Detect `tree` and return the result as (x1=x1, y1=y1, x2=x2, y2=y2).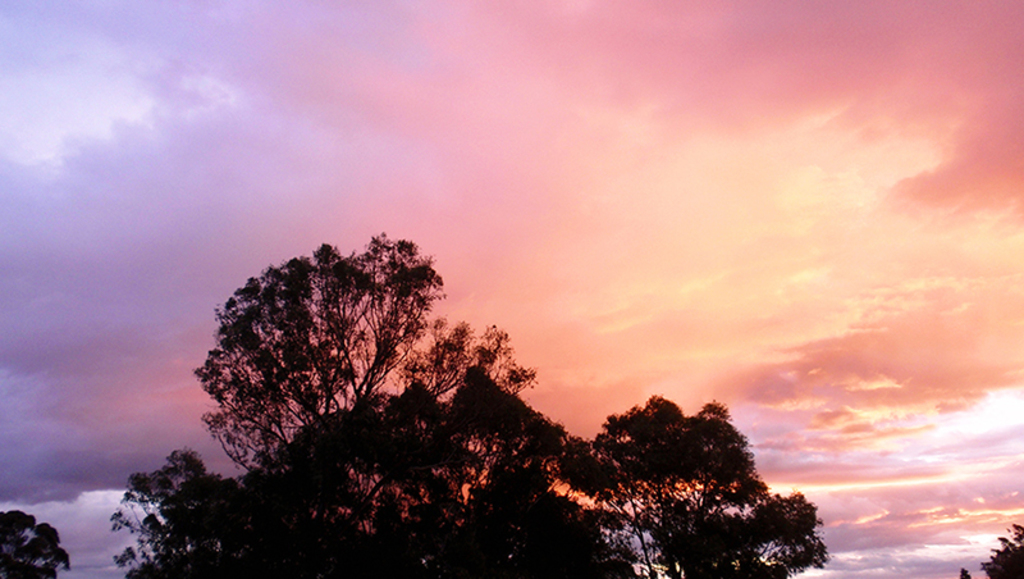
(x1=0, y1=505, x2=70, y2=578).
